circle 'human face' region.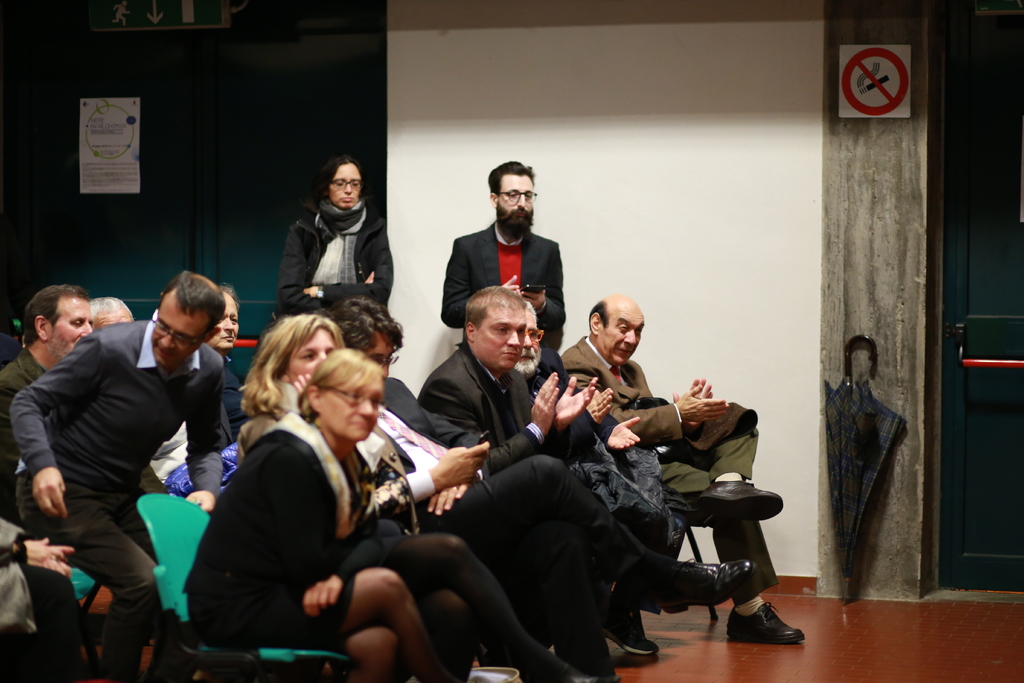
Region: rect(218, 299, 236, 341).
